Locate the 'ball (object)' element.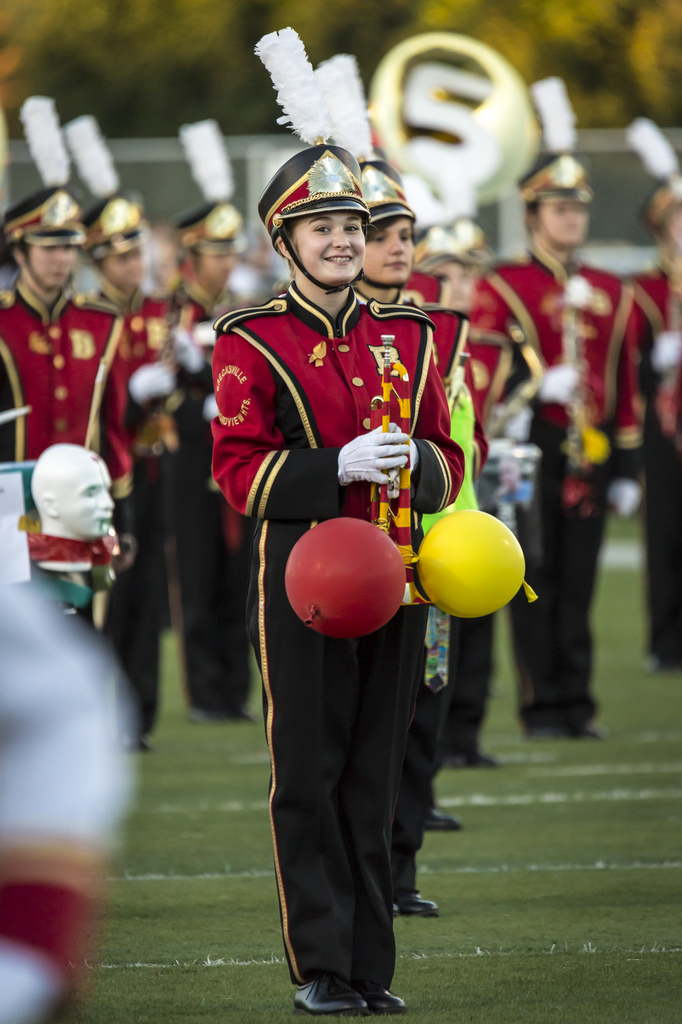
Element bbox: rect(418, 510, 534, 620).
